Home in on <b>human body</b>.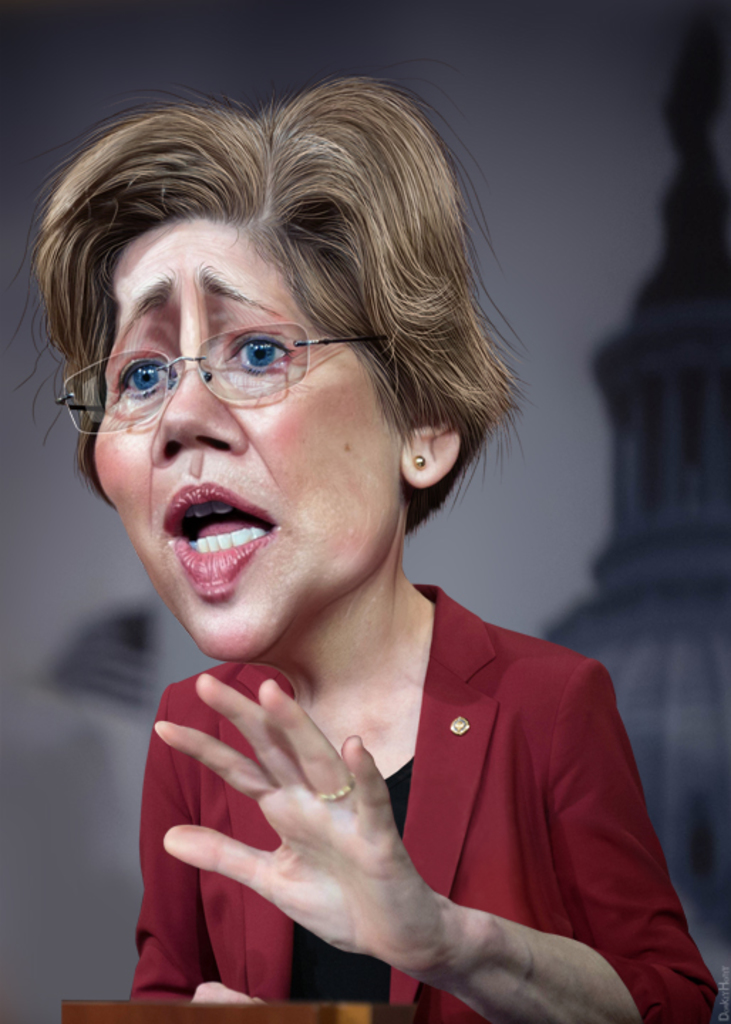
Homed in at [left=54, top=238, right=667, bottom=1023].
